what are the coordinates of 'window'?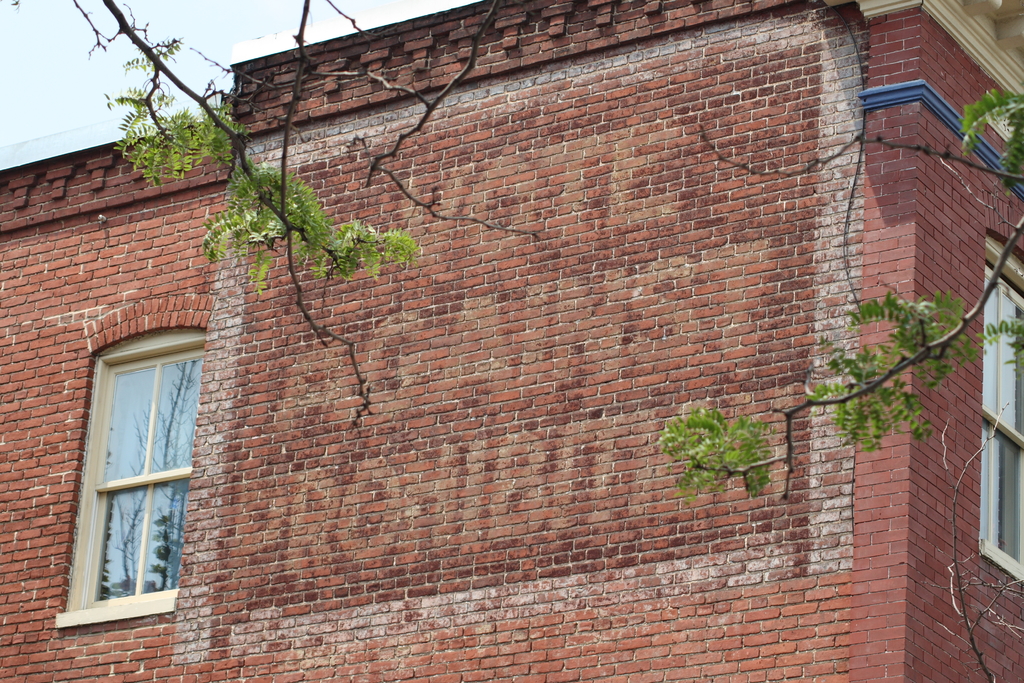
crop(977, 235, 1023, 584).
